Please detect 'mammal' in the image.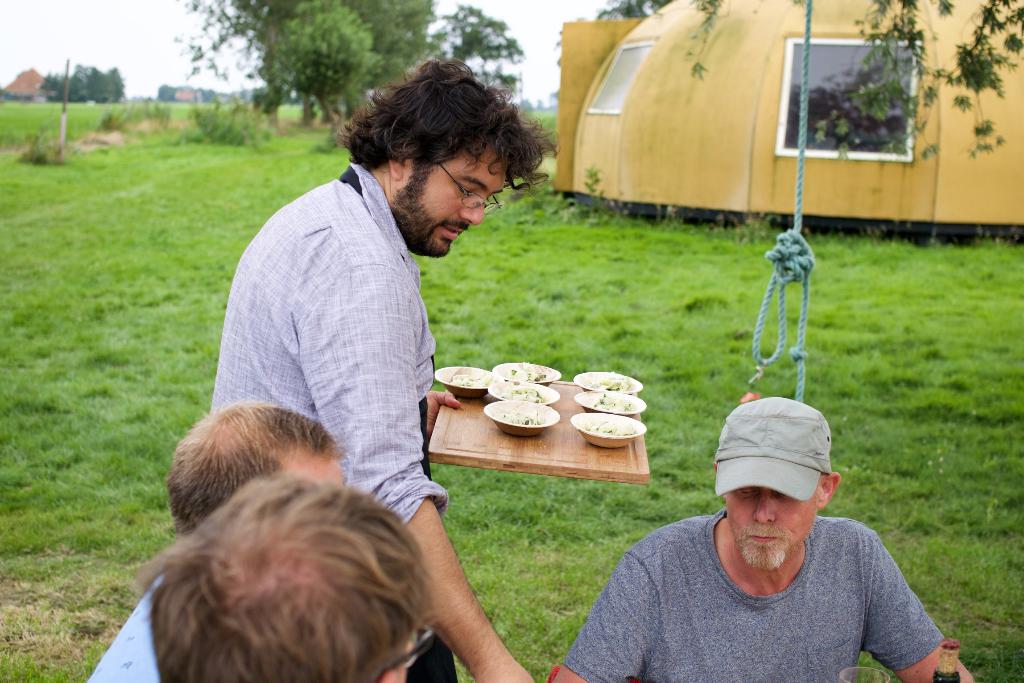
locate(564, 416, 974, 680).
